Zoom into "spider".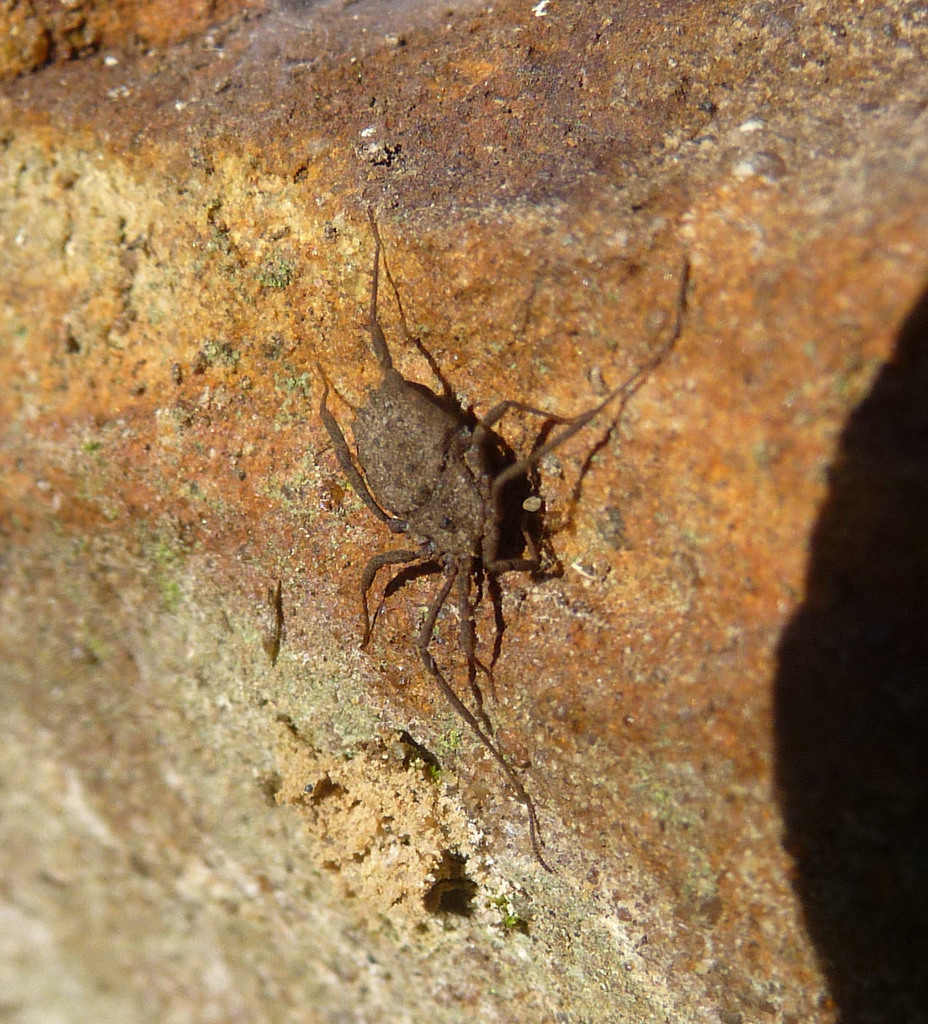
Zoom target: x1=314 y1=211 x2=696 y2=874.
